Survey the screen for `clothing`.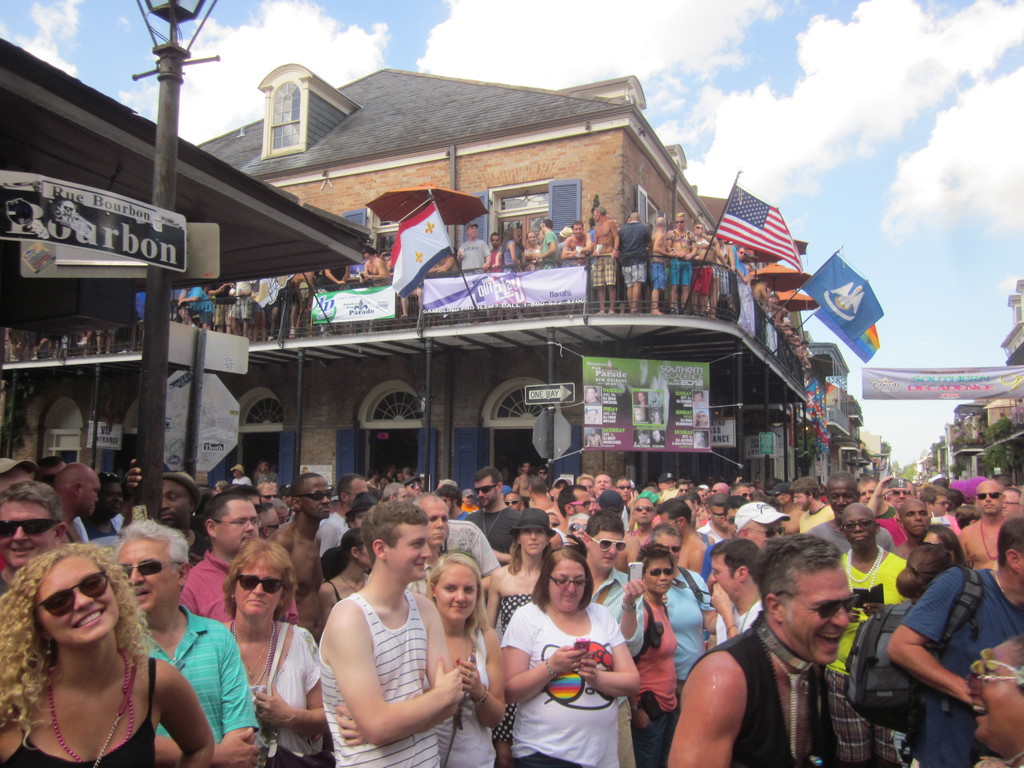
Survey found: bbox(859, 557, 1008, 745).
